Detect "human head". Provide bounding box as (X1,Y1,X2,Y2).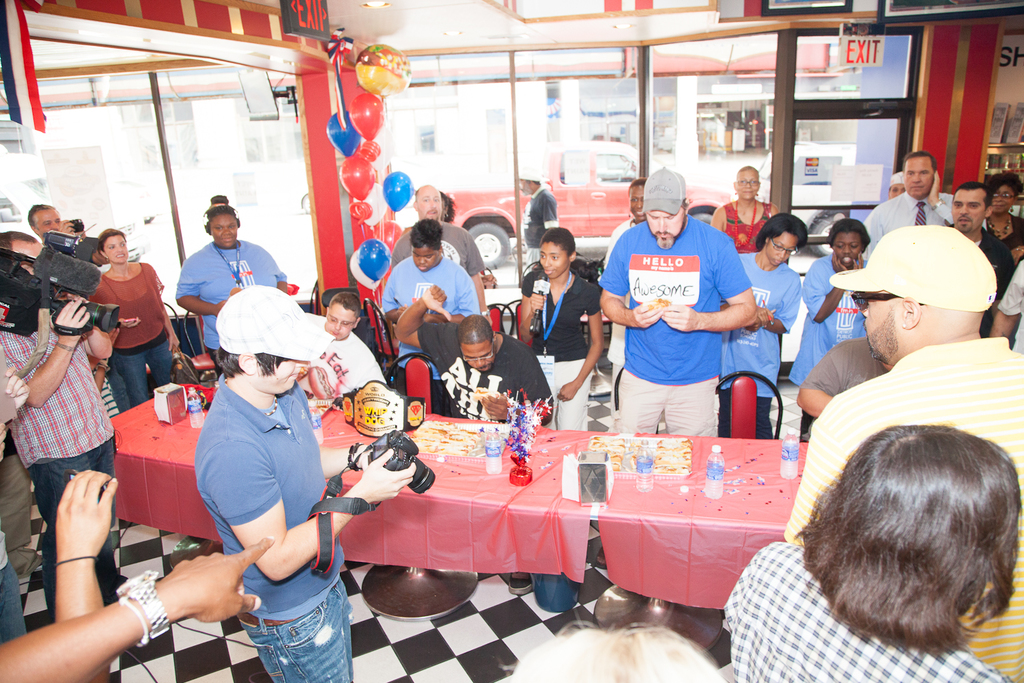
(98,228,130,262).
